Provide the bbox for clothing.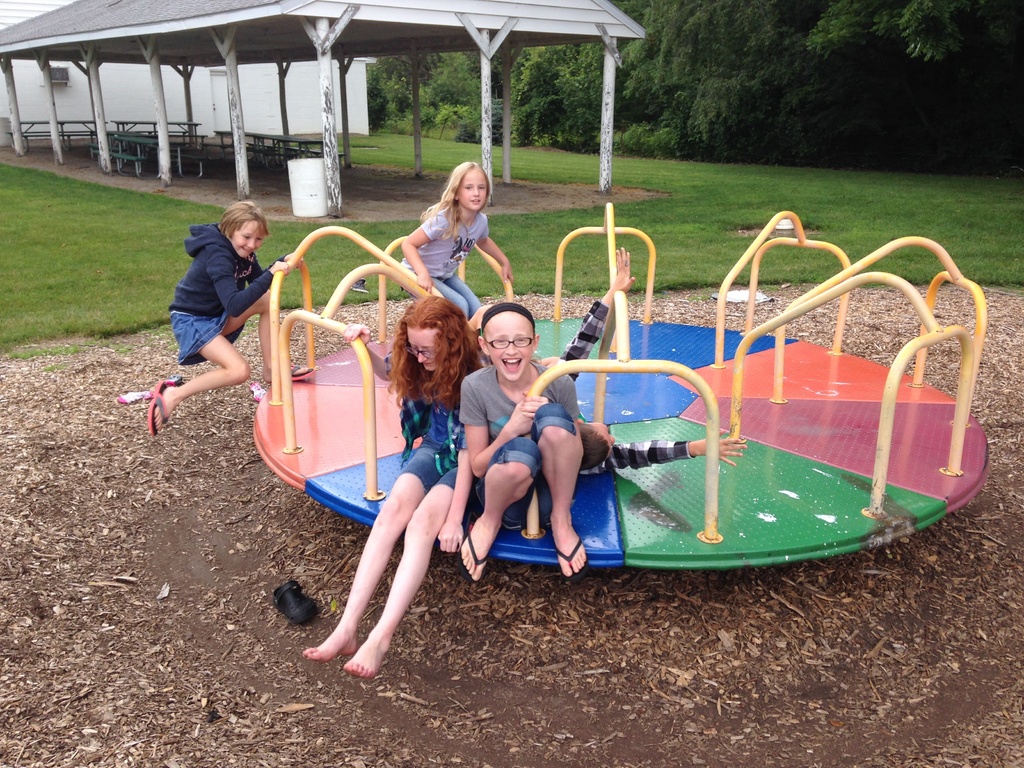
(x1=403, y1=191, x2=501, y2=282).
